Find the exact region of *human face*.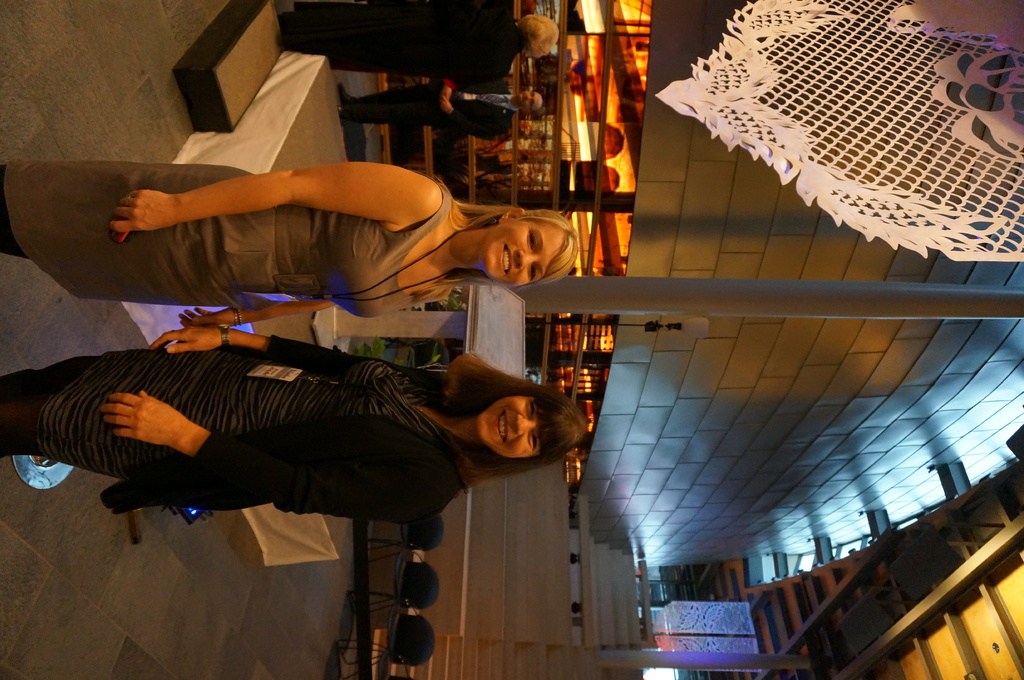
Exact region: region(517, 87, 545, 112).
